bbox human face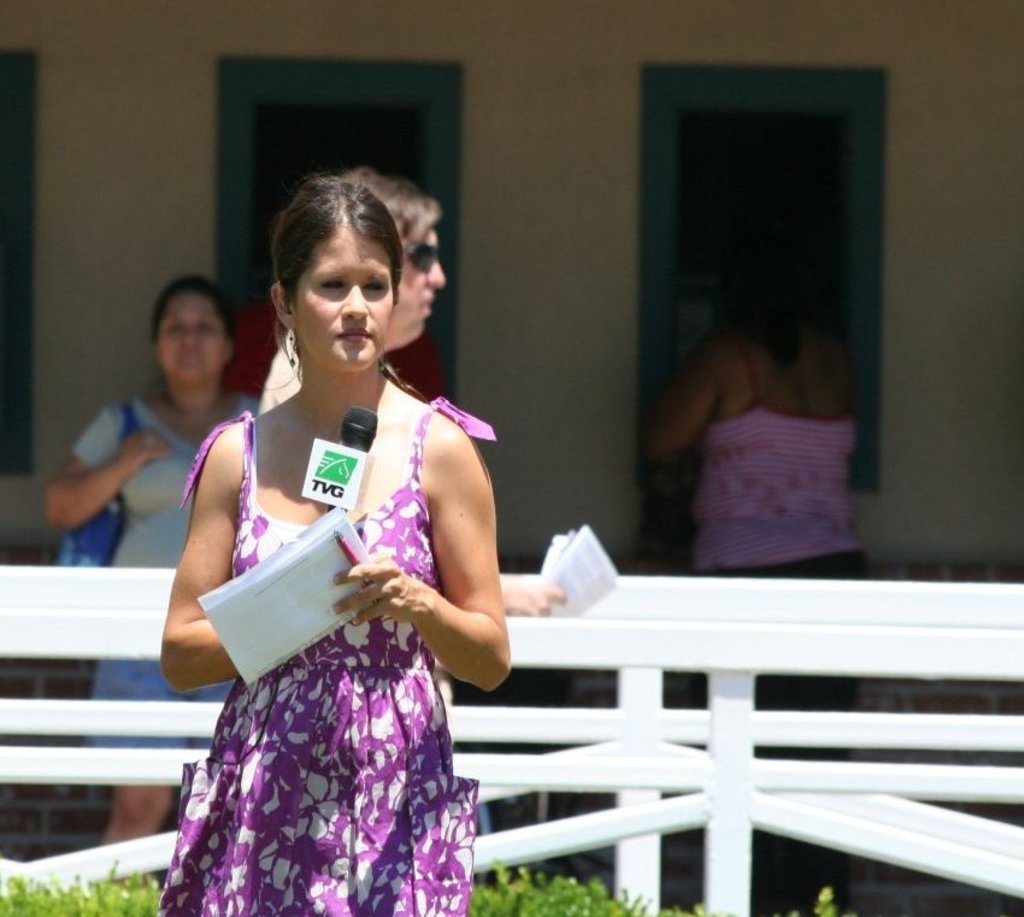
x1=296 y1=234 x2=396 y2=368
